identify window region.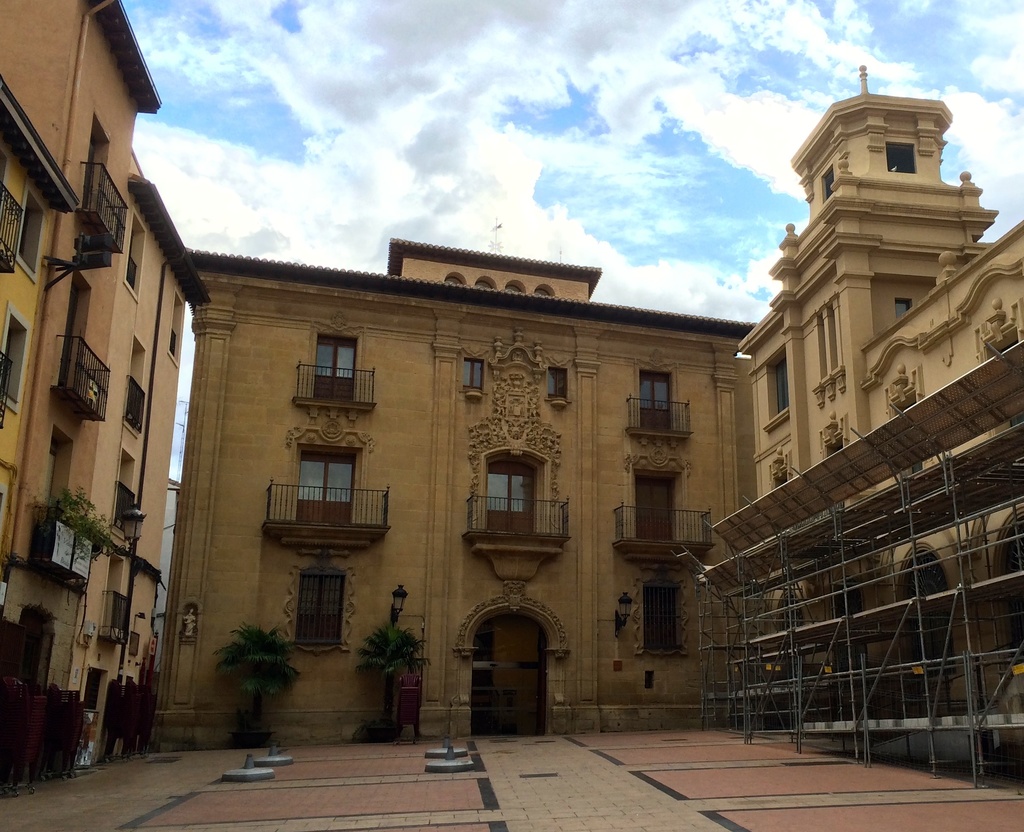
Region: locate(292, 570, 347, 648).
